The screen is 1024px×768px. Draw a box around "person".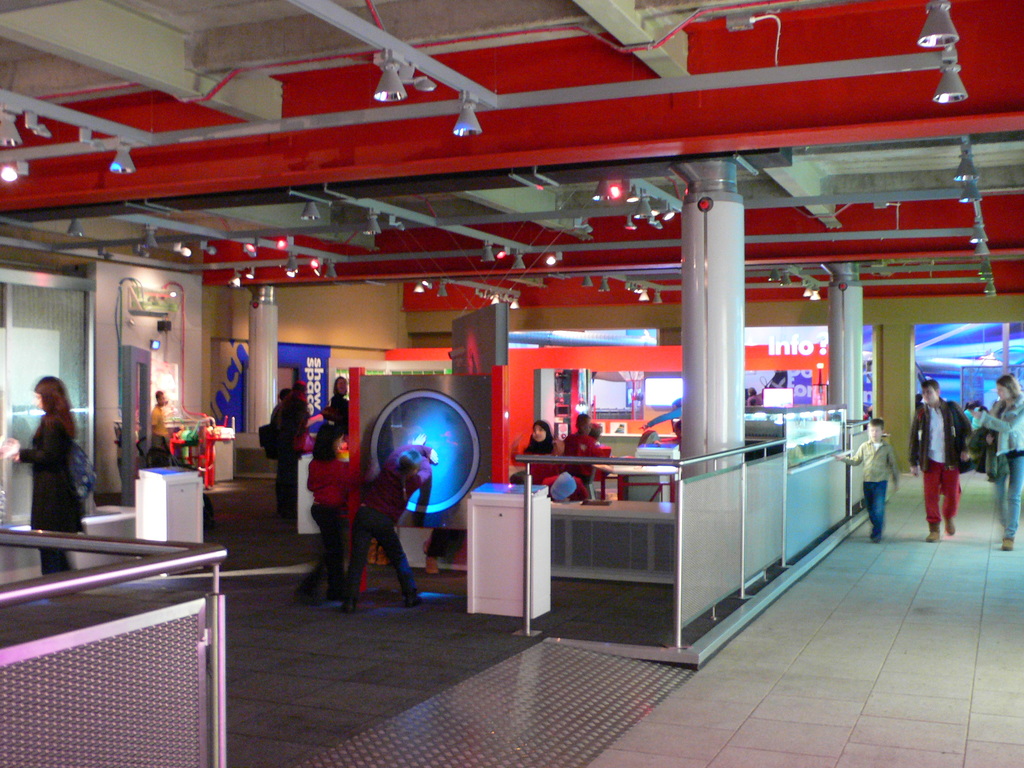
(left=830, top=419, right=902, bottom=540).
